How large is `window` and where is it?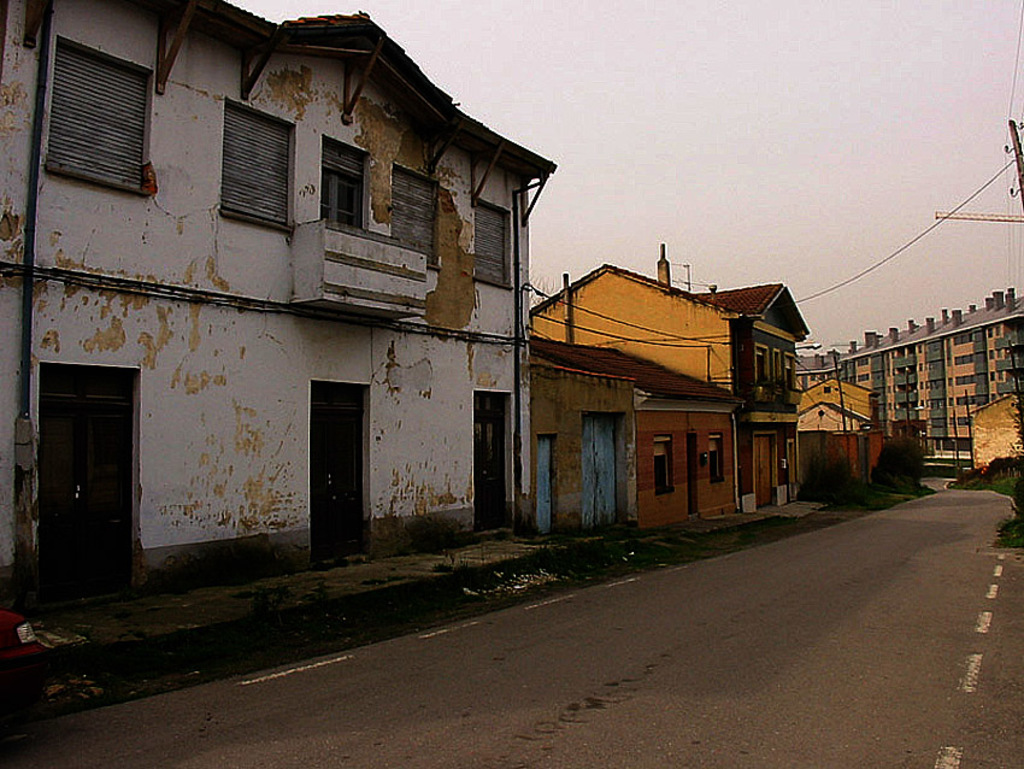
Bounding box: box(988, 328, 994, 337).
